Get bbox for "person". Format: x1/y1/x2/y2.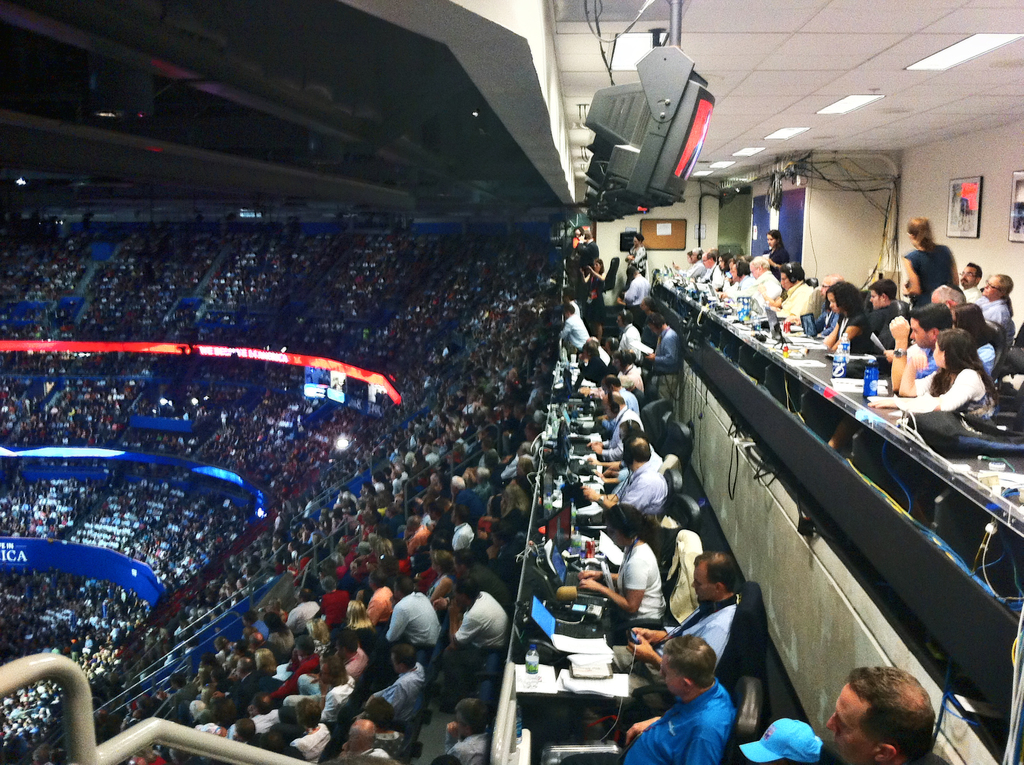
558/303/590/351.
